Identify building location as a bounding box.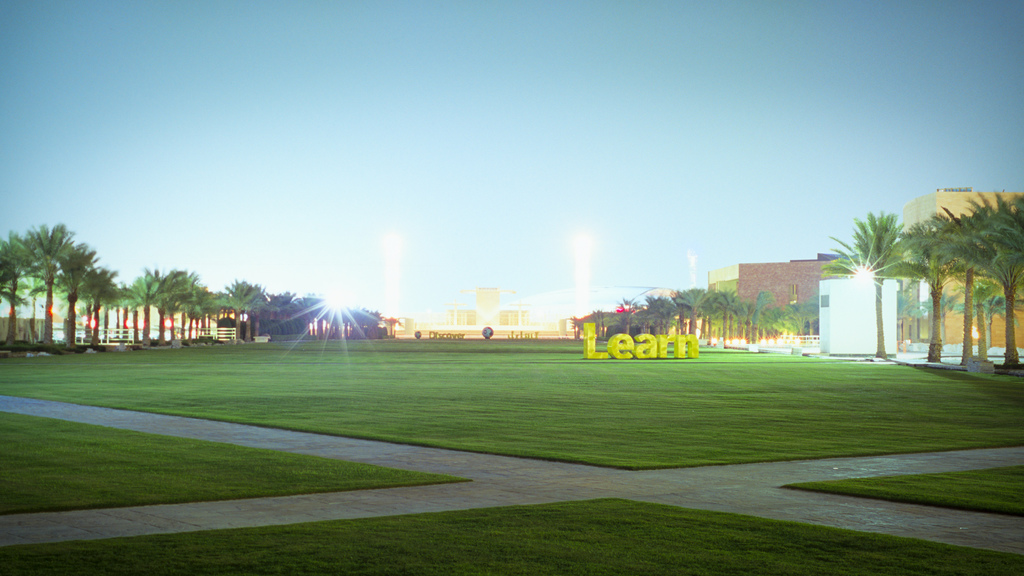
577 311 679 345.
